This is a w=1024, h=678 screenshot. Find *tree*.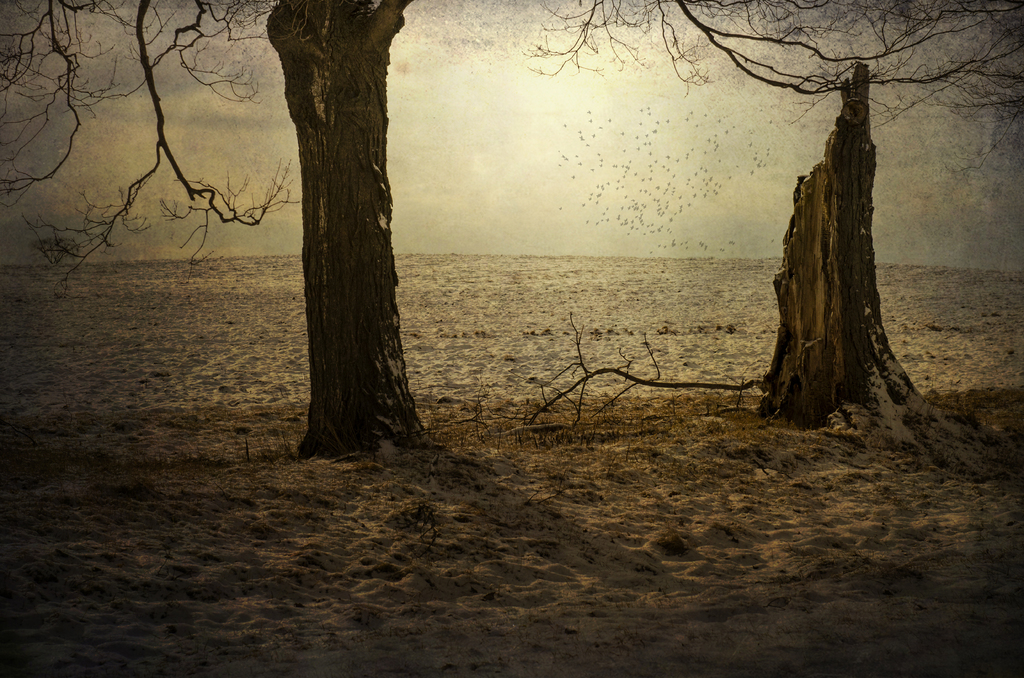
Bounding box: box=[2, 0, 432, 476].
